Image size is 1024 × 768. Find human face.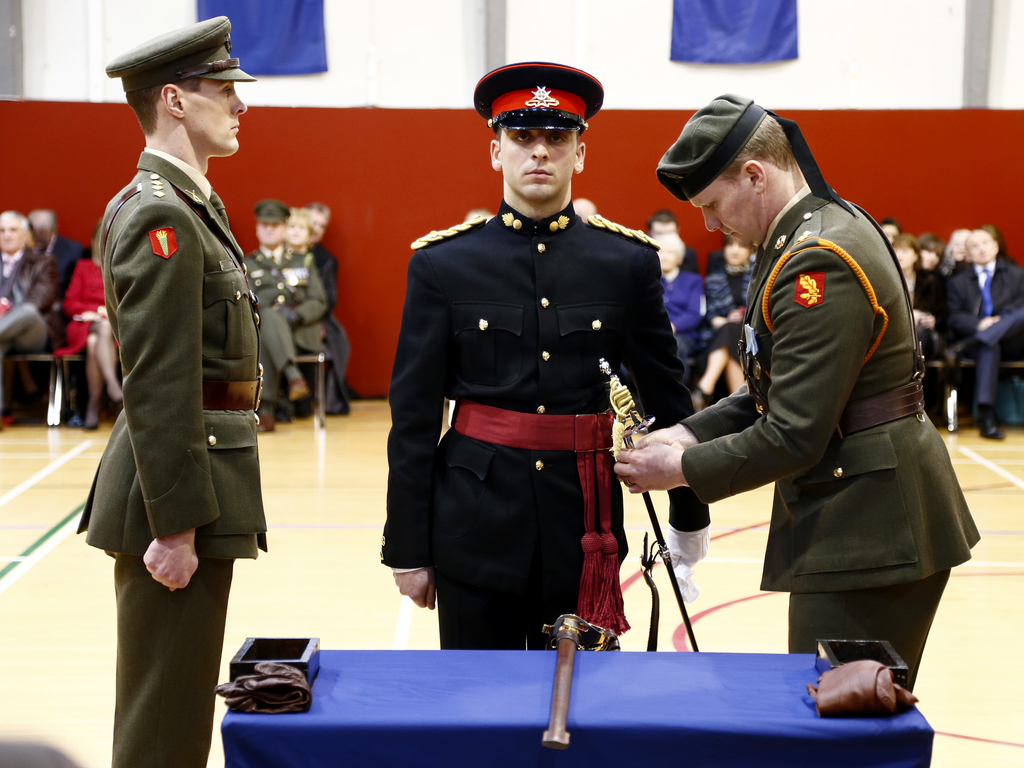
[x1=687, y1=167, x2=757, y2=252].
